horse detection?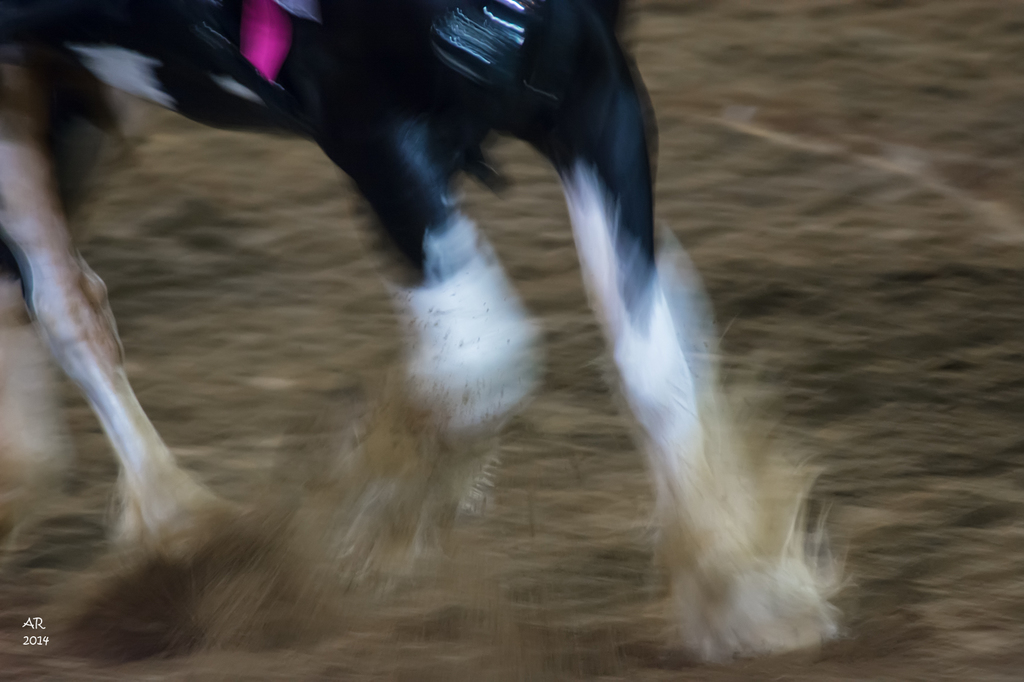
x1=0, y1=0, x2=845, y2=666
